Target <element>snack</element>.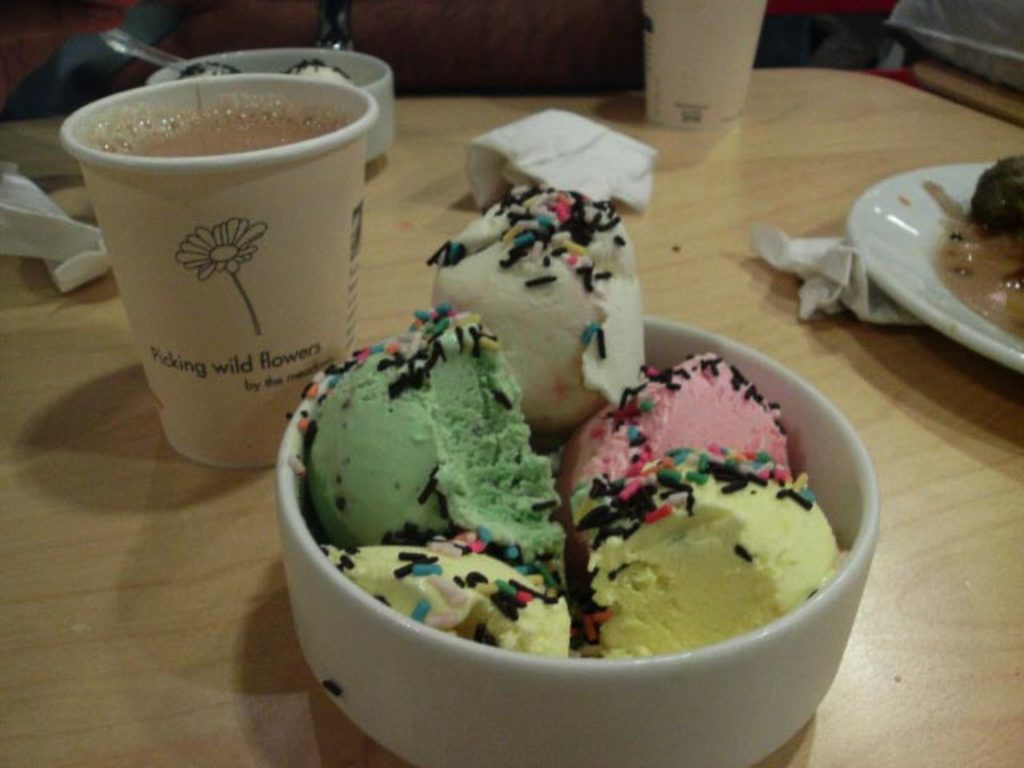
Target region: (left=939, top=150, right=1022, bottom=338).
